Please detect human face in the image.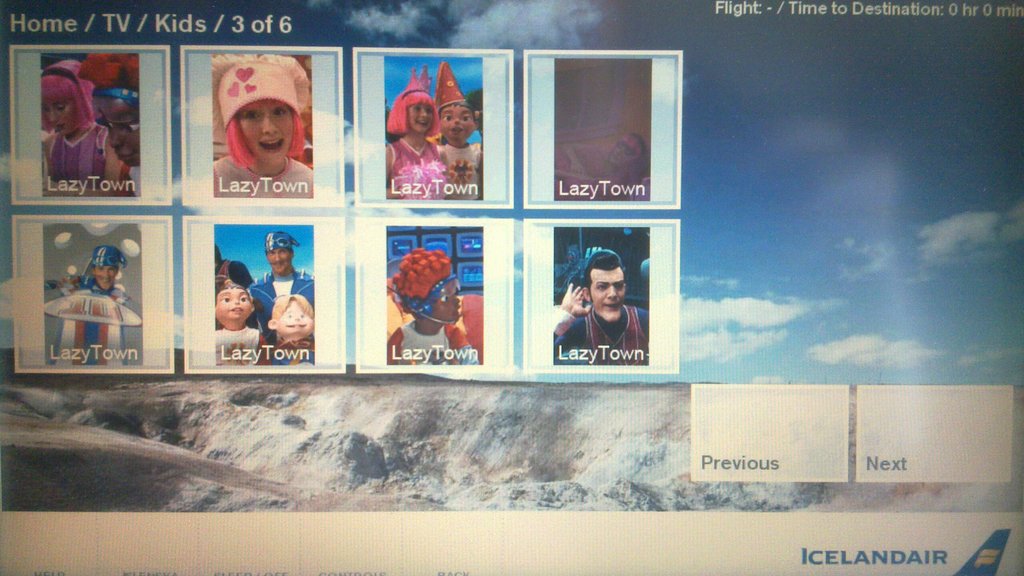
bbox(36, 92, 77, 135).
